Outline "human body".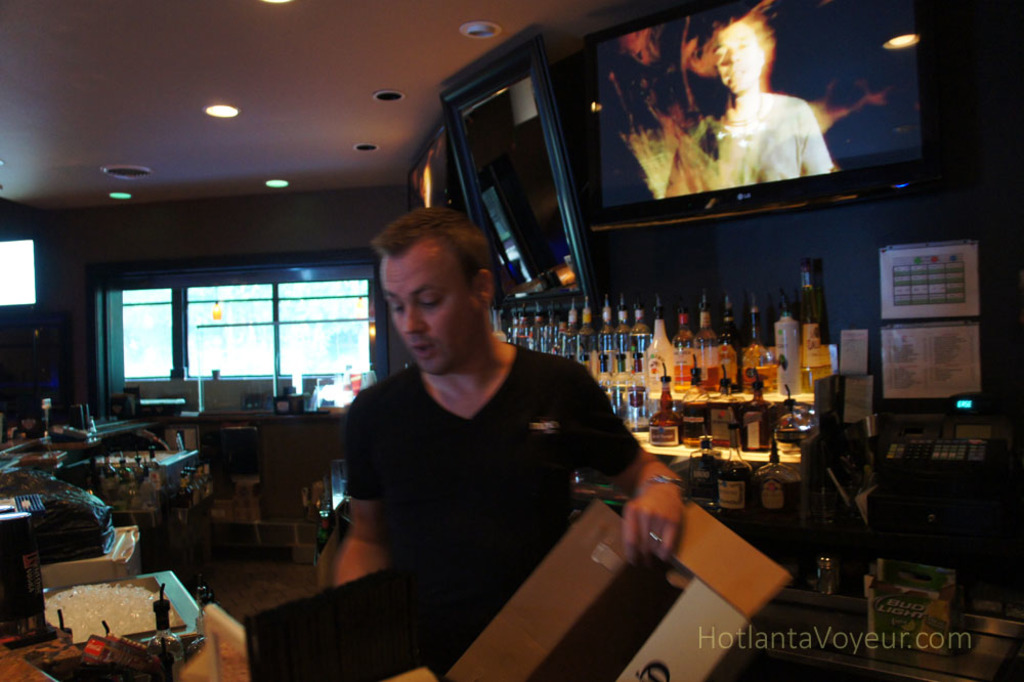
Outline: pyautogui.locateOnScreen(330, 239, 668, 653).
